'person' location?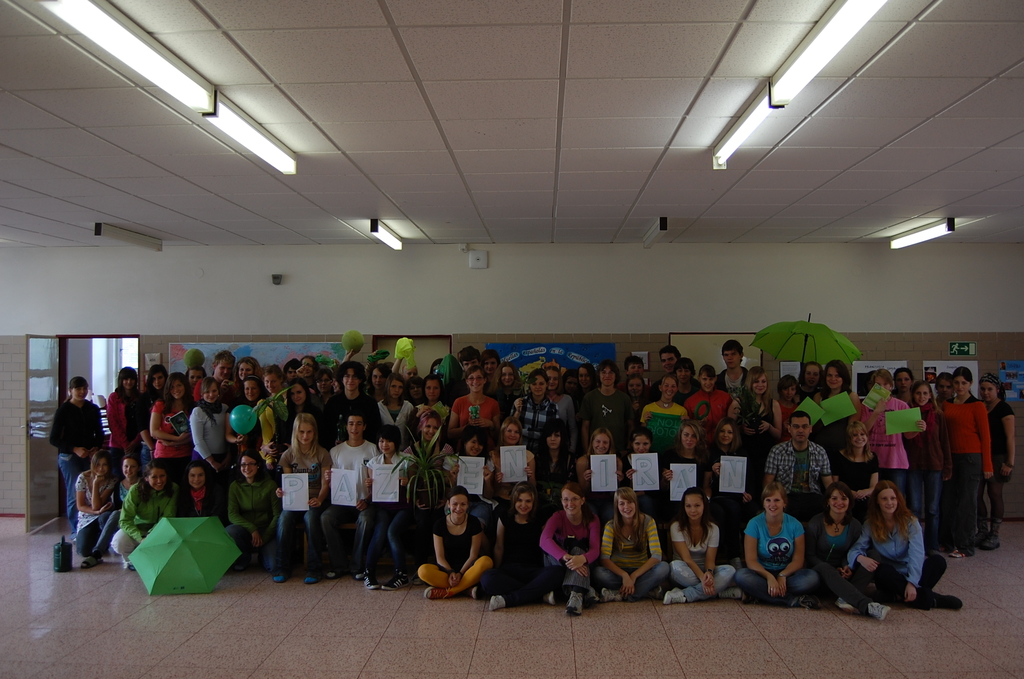
<bbox>429, 357, 444, 373</bbox>
